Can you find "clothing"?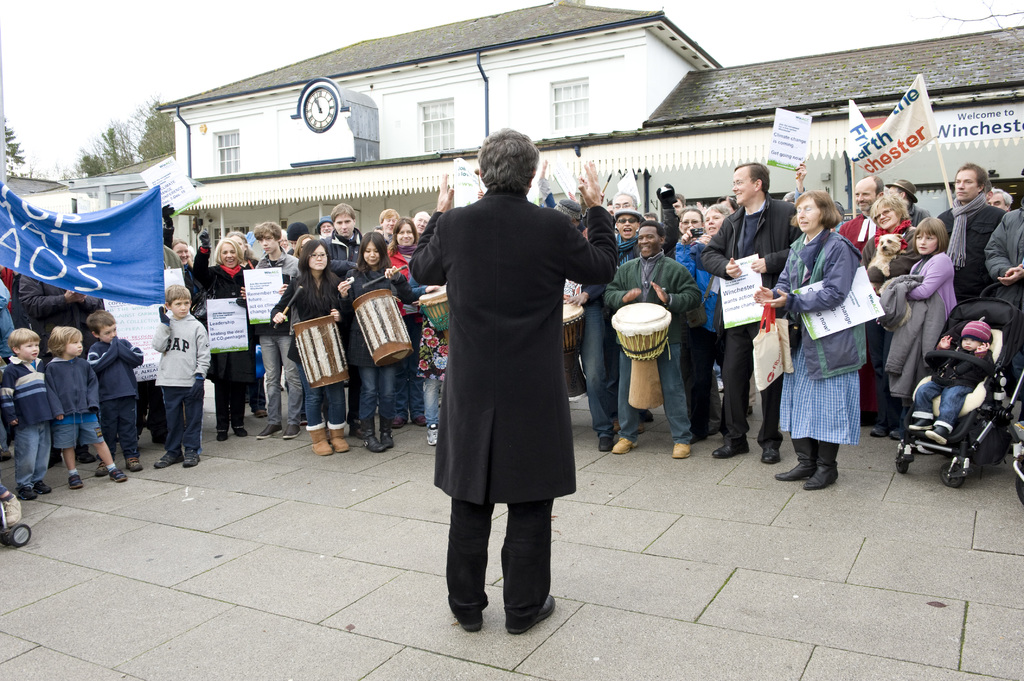
Yes, bounding box: 934, 196, 1003, 307.
